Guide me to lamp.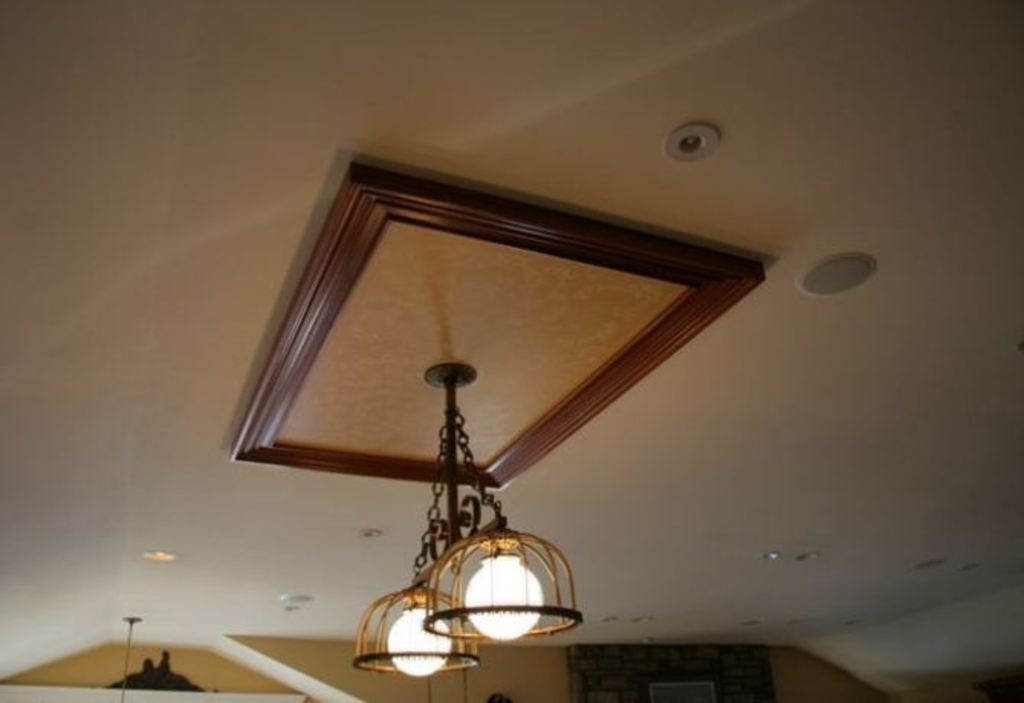
Guidance: select_region(110, 617, 134, 701).
